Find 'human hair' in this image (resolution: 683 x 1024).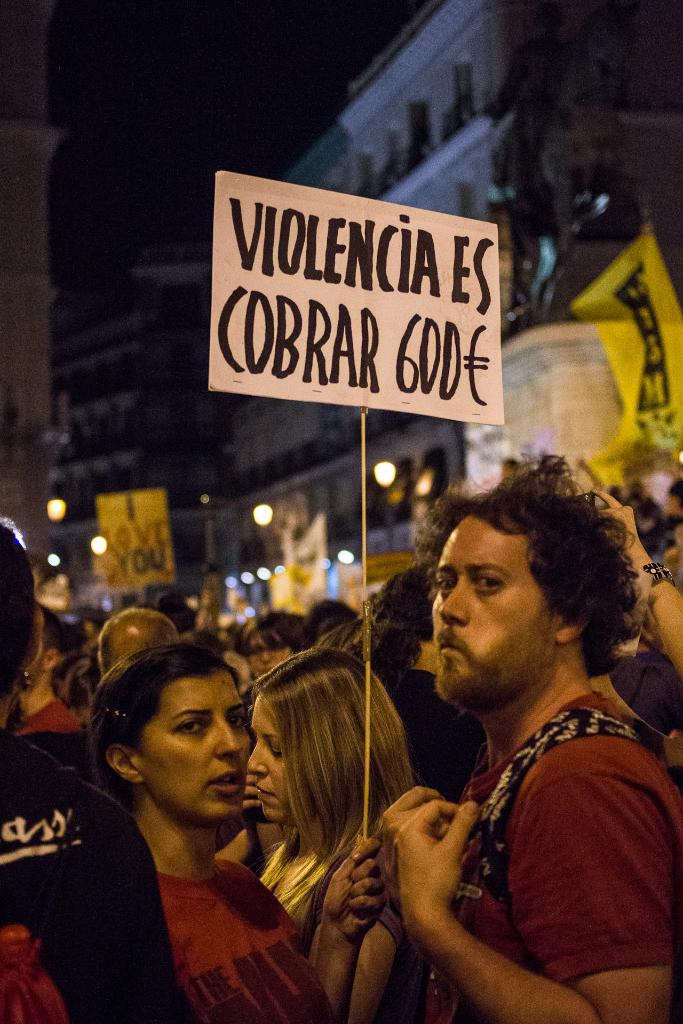
l=97, t=604, r=176, b=668.
